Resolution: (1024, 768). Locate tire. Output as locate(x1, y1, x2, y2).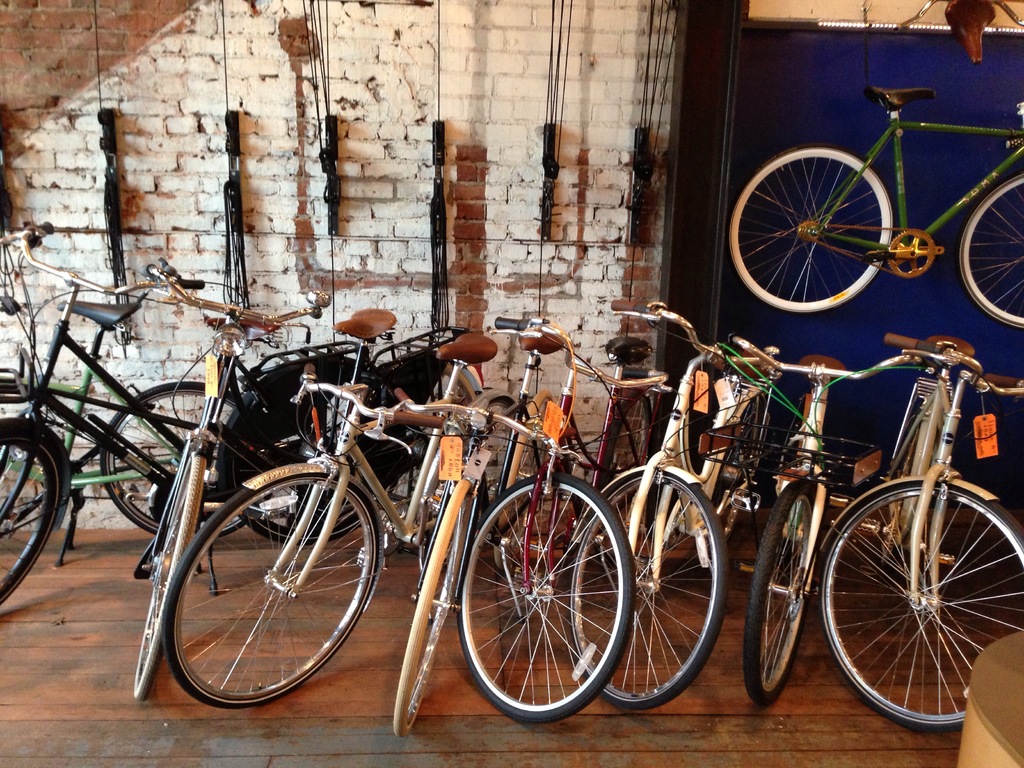
locate(819, 482, 1023, 730).
